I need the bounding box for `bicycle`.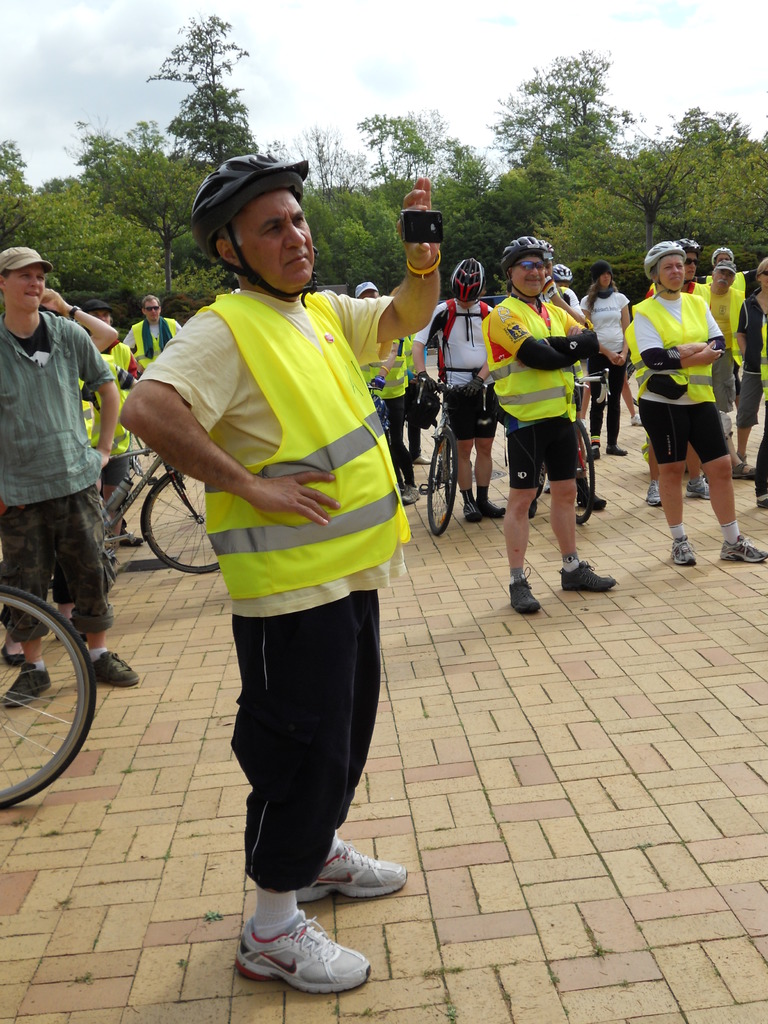
Here it is: locate(538, 369, 609, 524).
